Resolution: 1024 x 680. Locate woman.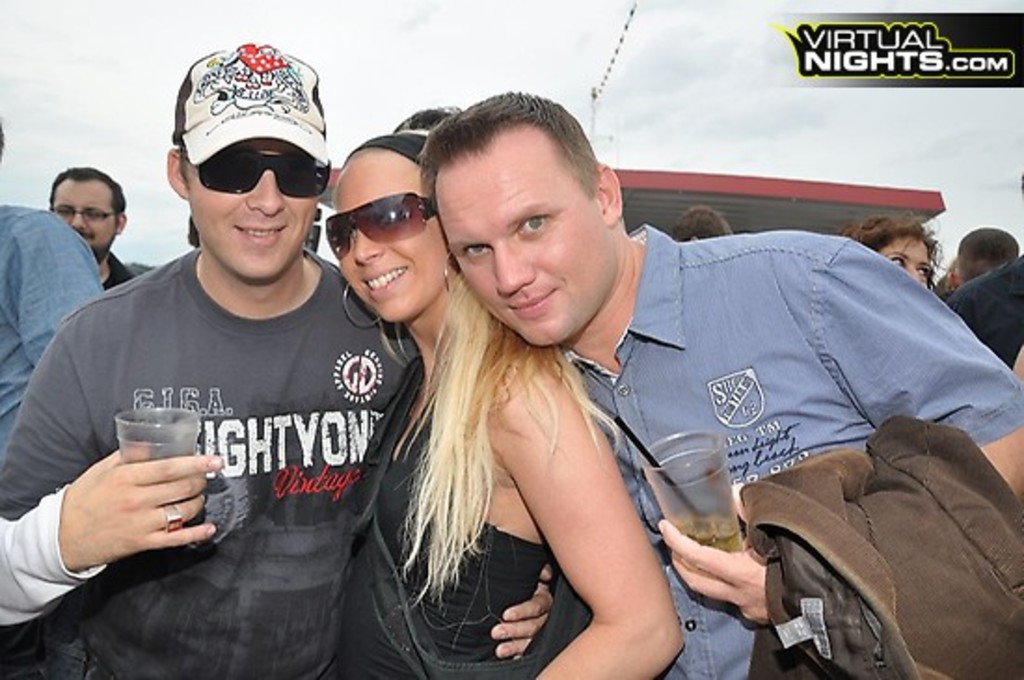
left=838, top=212, right=951, bottom=296.
